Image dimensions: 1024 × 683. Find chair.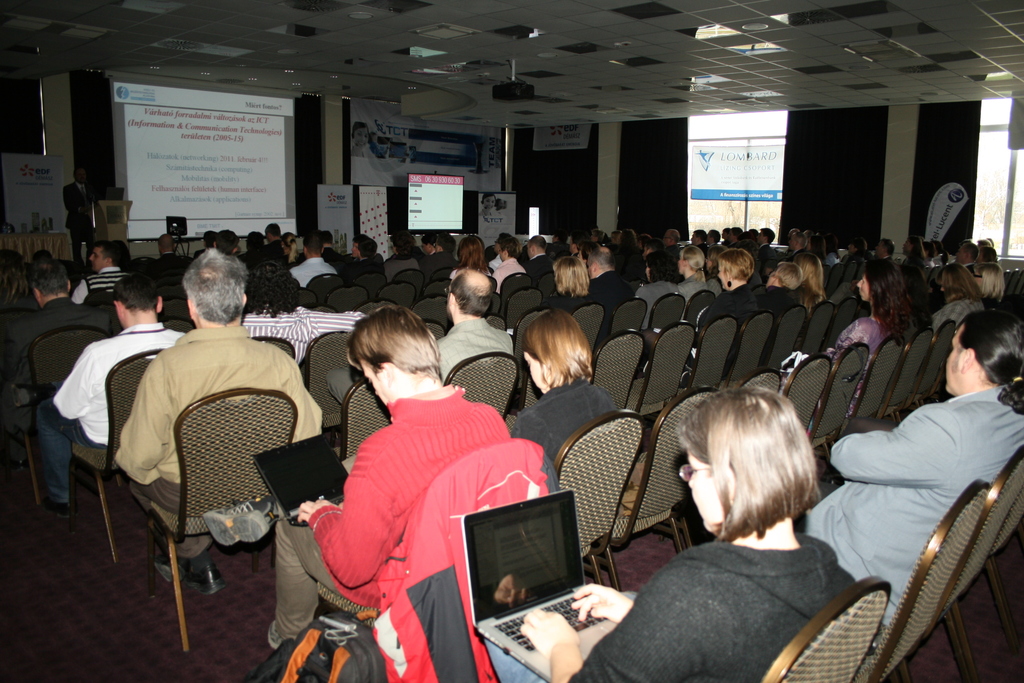
<box>804,299,834,361</box>.
